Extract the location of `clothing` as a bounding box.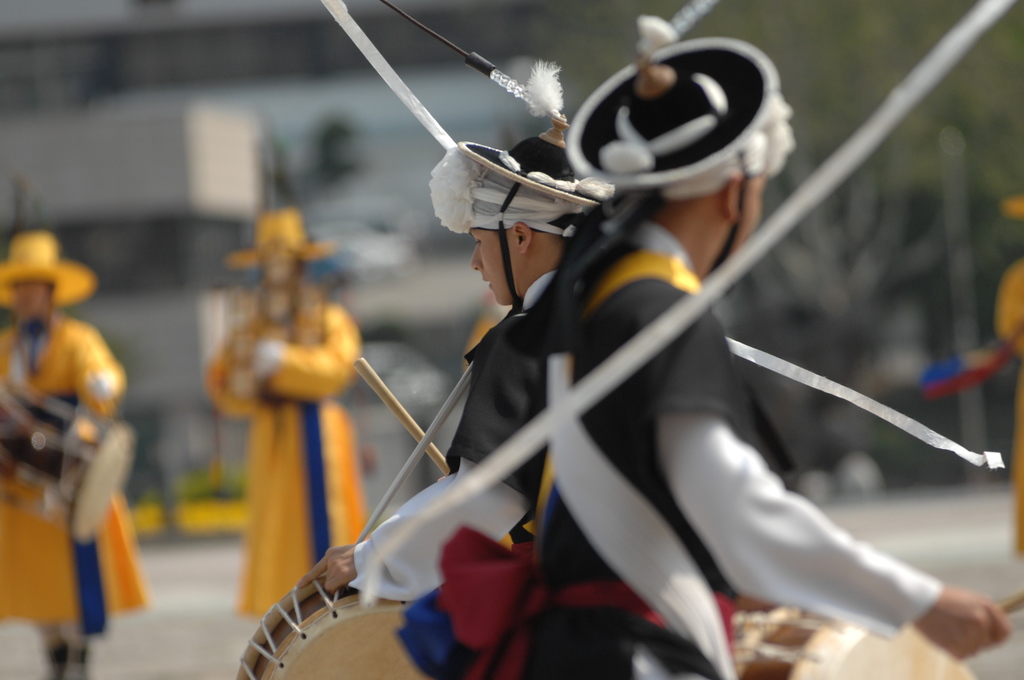
{"x1": 991, "y1": 260, "x2": 1023, "y2": 547}.
